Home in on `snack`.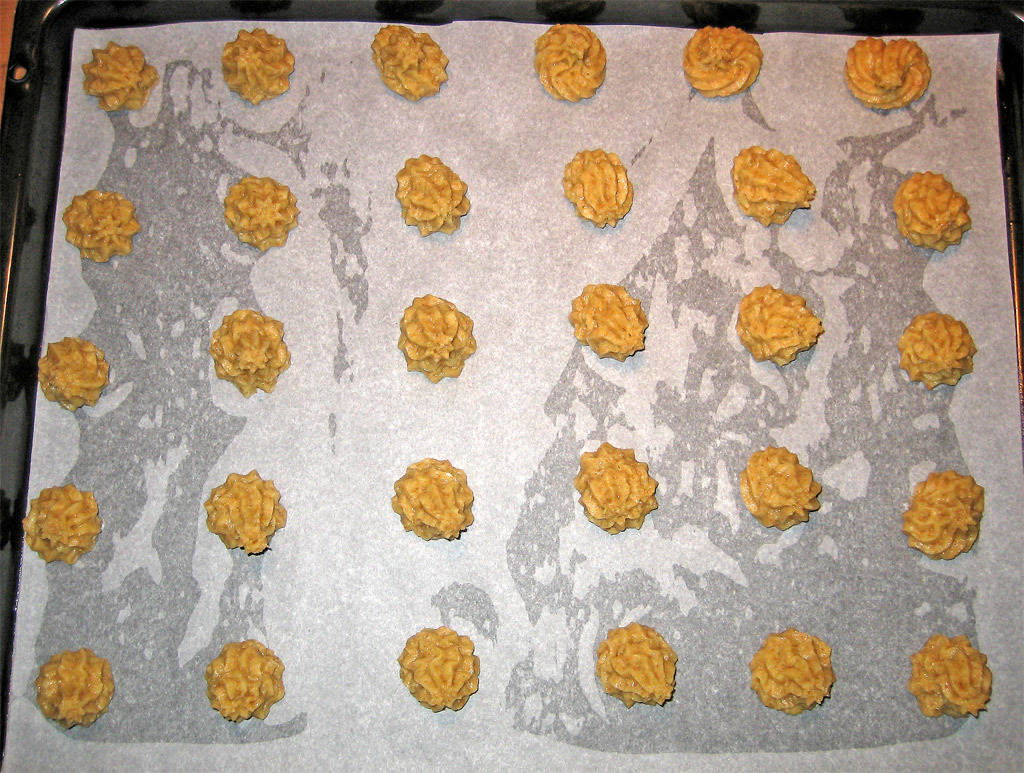
Homed in at locate(21, 483, 98, 564).
